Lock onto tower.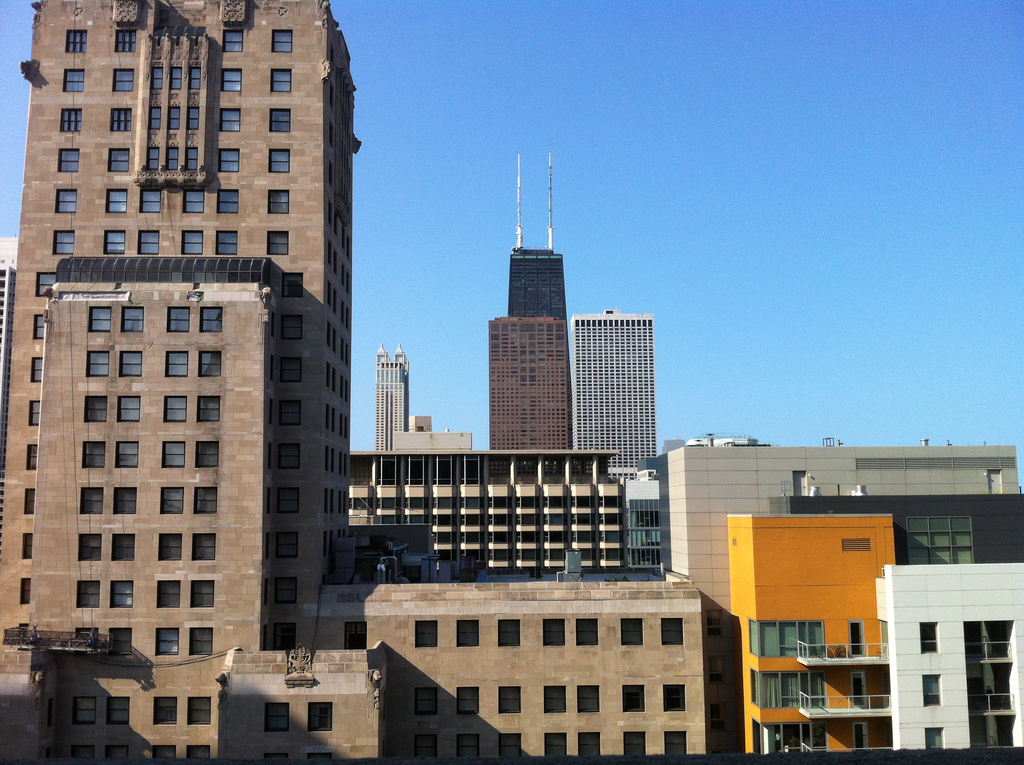
Locked: 476,151,599,451.
